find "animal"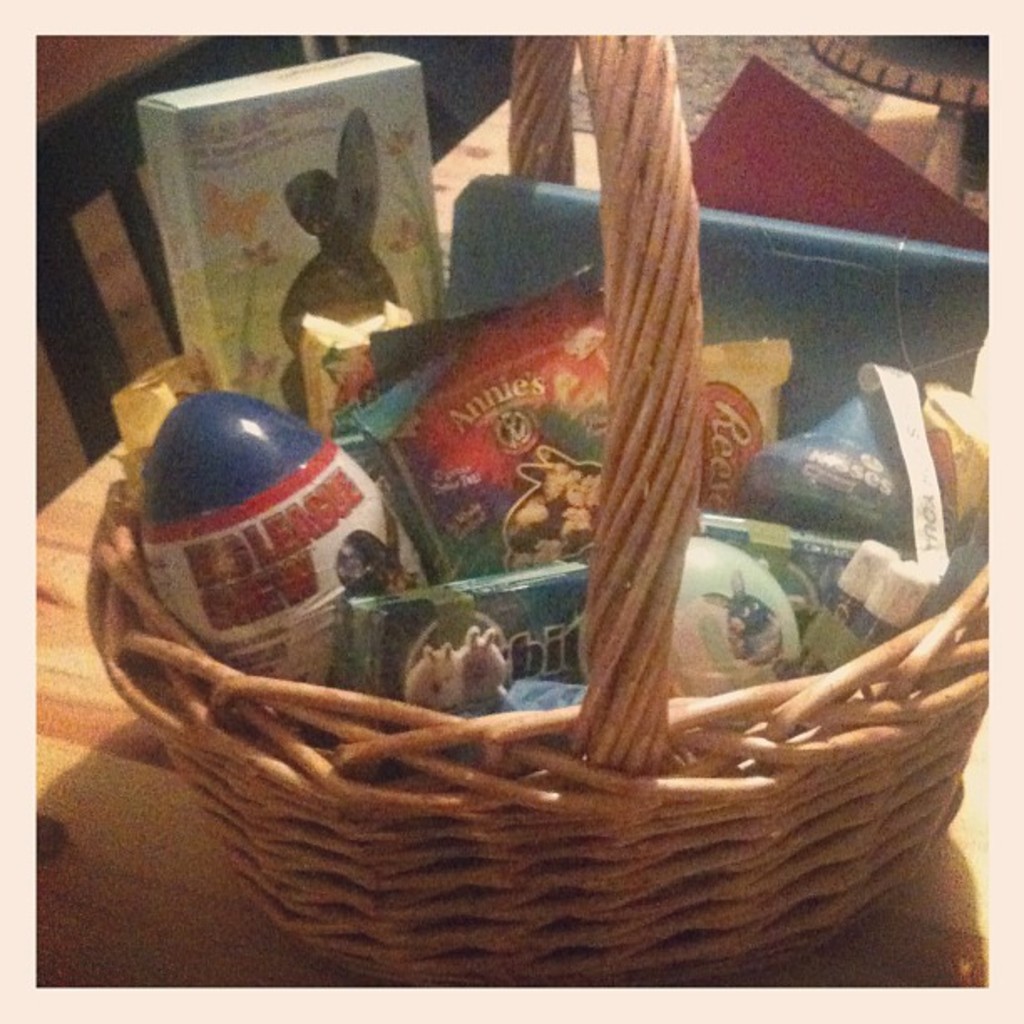
x1=405, y1=649, x2=468, y2=714
